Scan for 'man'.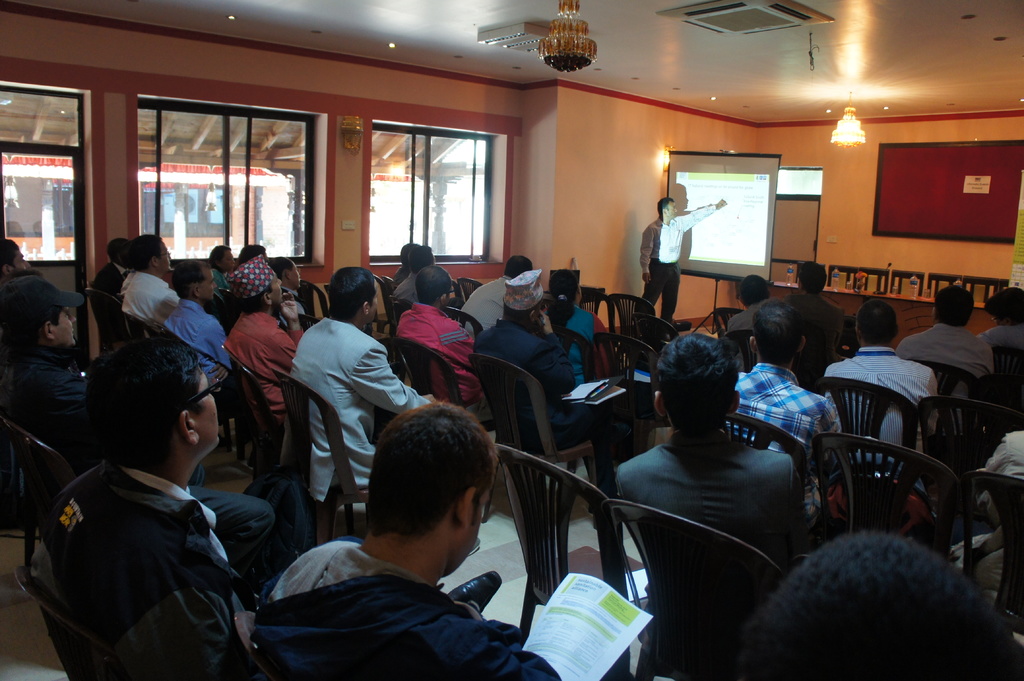
Scan result: [735,295,885,521].
